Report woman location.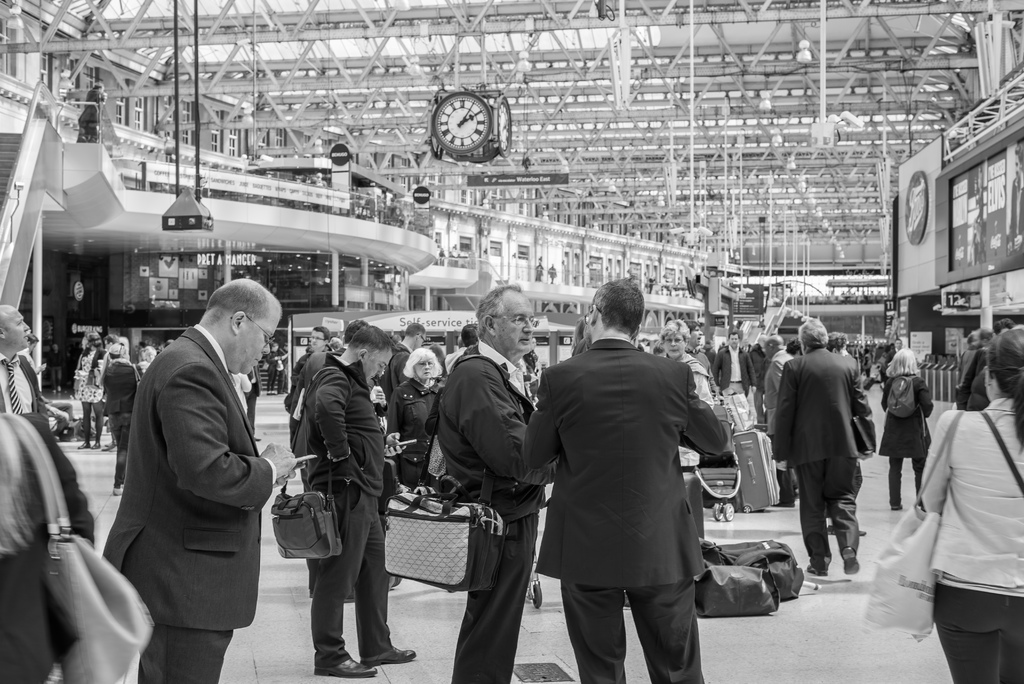
Report: [x1=876, y1=349, x2=934, y2=515].
